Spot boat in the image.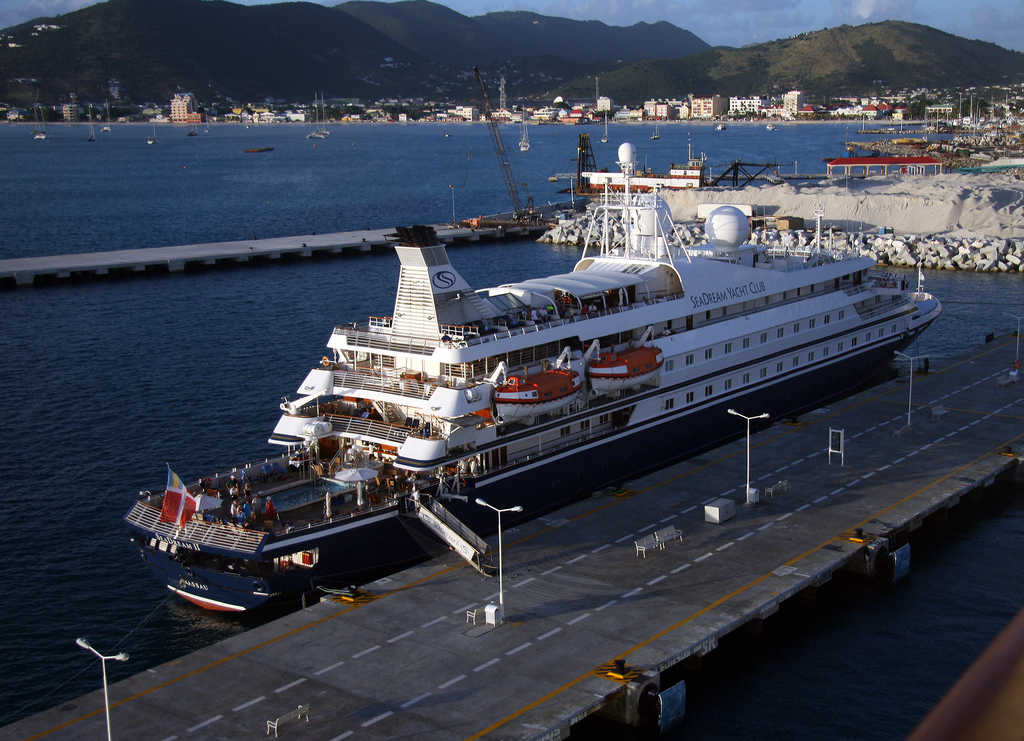
boat found at <bbox>306, 94, 335, 140</bbox>.
